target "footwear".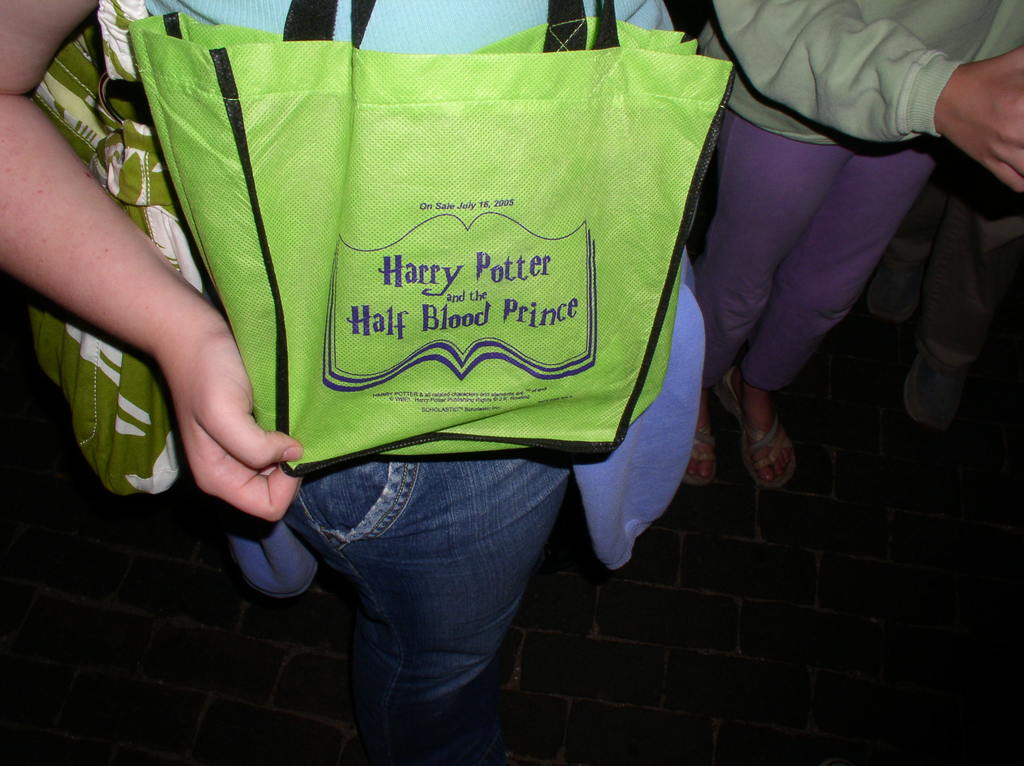
Target region: Rect(904, 335, 957, 438).
